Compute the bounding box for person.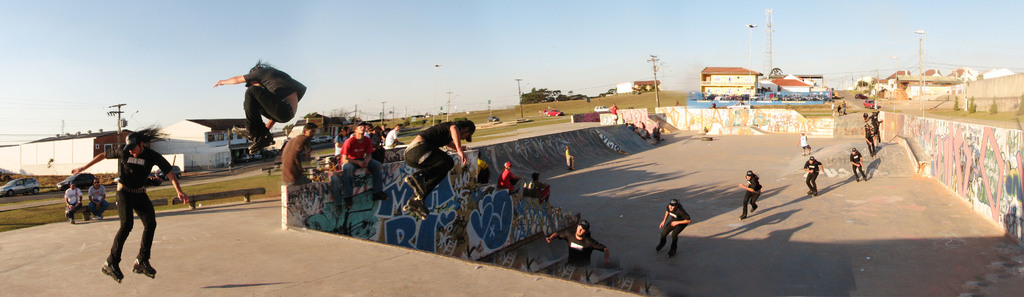
pyautogui.locateOnScreen(796, 156, 821, 196).
